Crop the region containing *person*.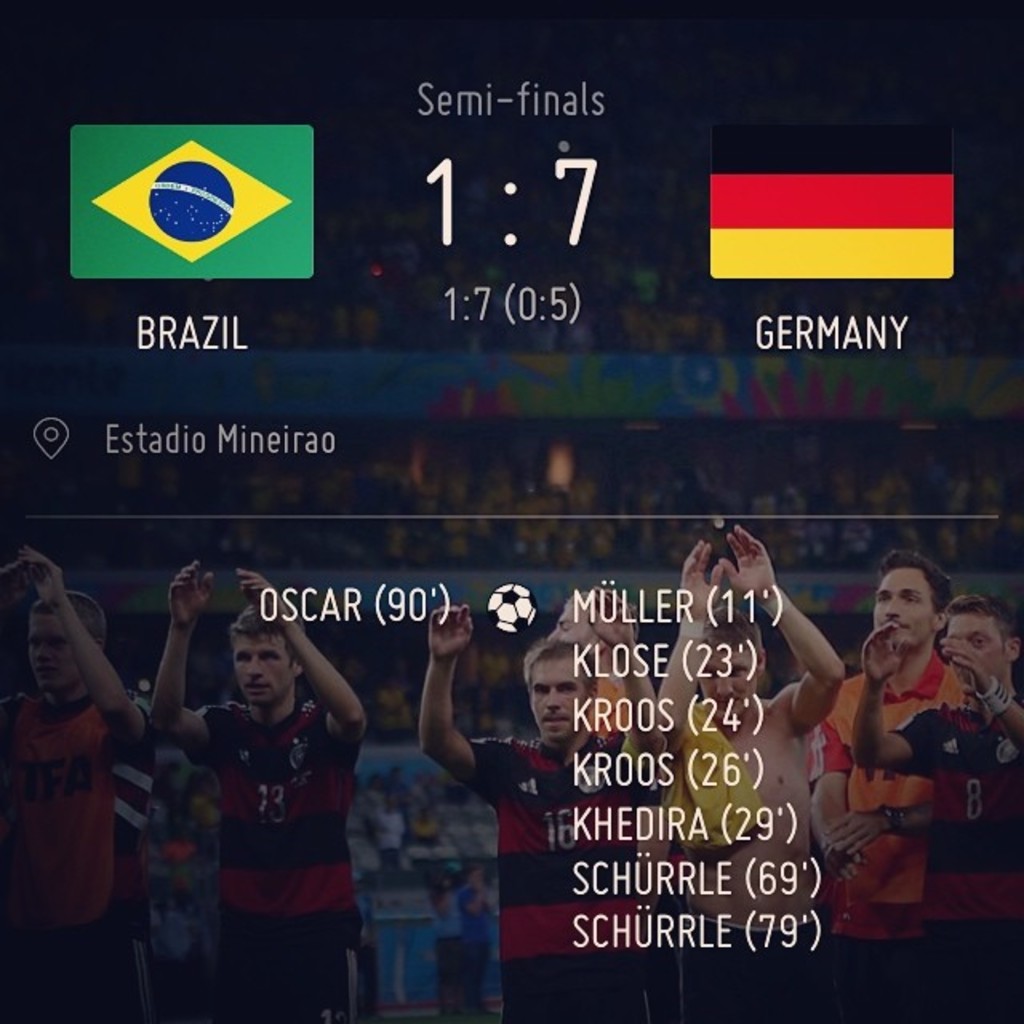
Crop region: box=[0, 549, 154, 1022].
